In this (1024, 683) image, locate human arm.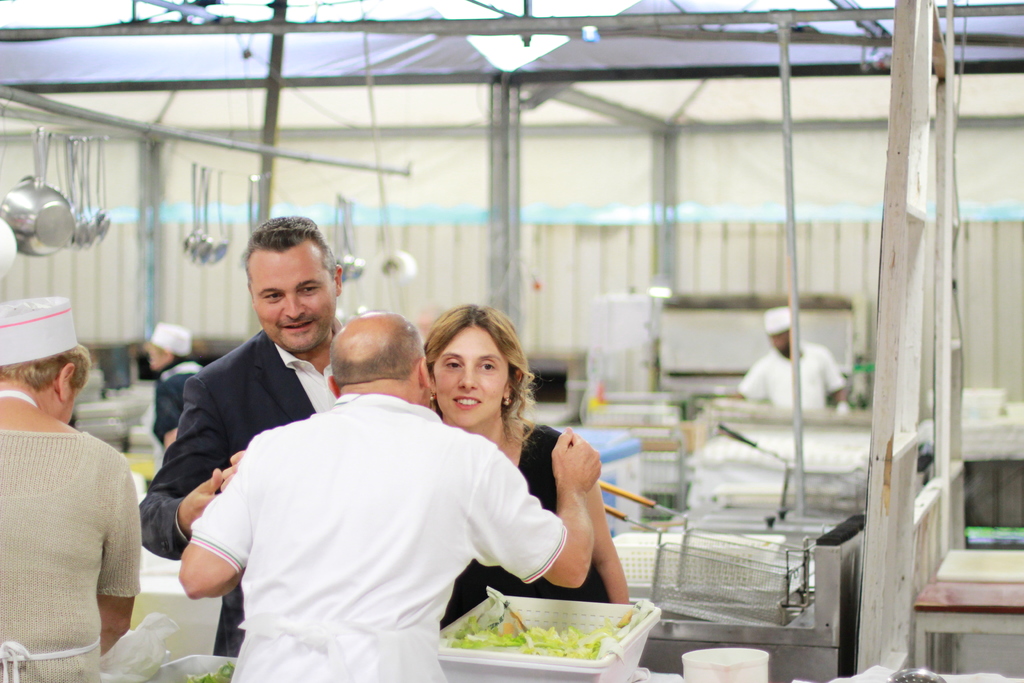
Bounding box: [x1=136, y1=377, x2=225, y2=567].
